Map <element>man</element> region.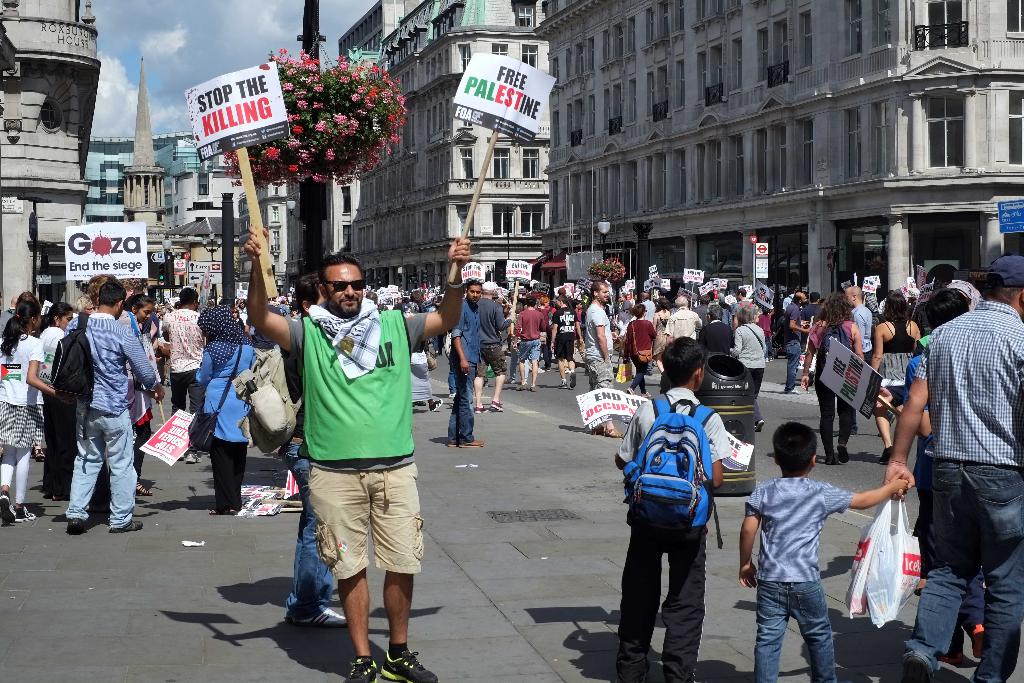
Mapped to [x1=159, y1=274, x2=209, y2=450].
